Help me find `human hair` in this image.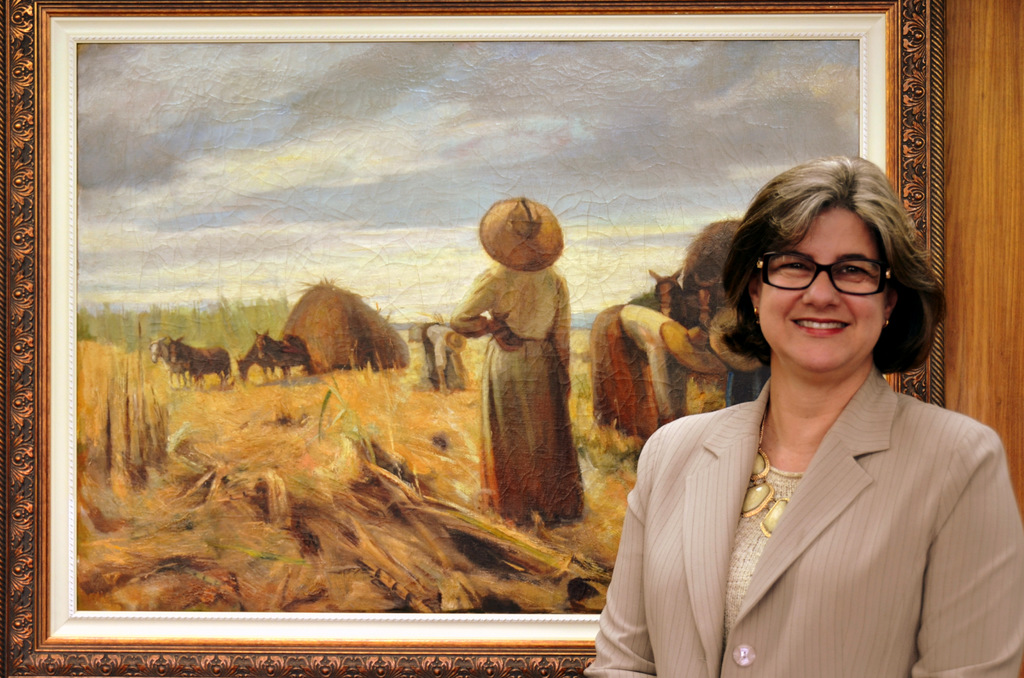
Found it: rect(707, 138, 913, 387).
